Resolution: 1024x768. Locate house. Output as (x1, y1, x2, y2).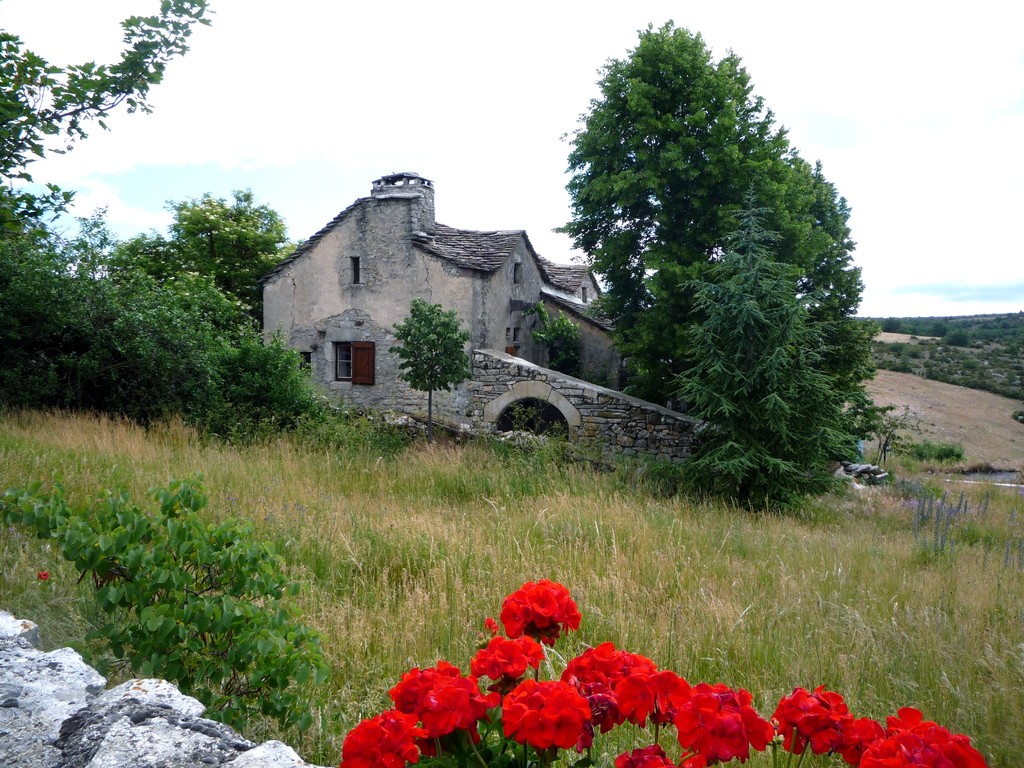
(269, 163, 625, 448).
